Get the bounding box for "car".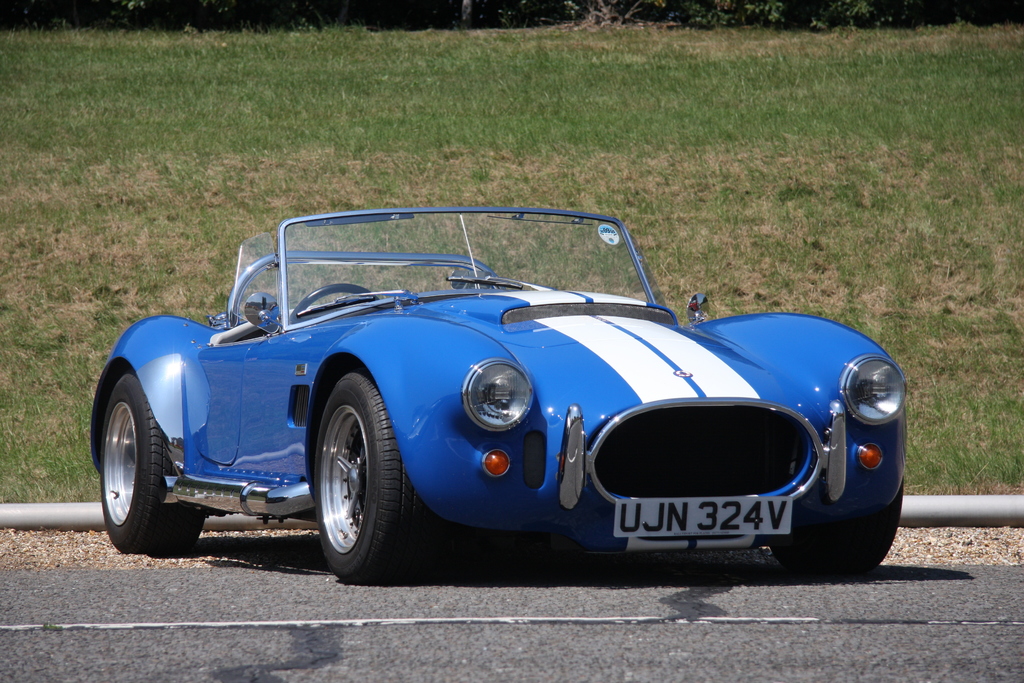
90:206:904:587.
